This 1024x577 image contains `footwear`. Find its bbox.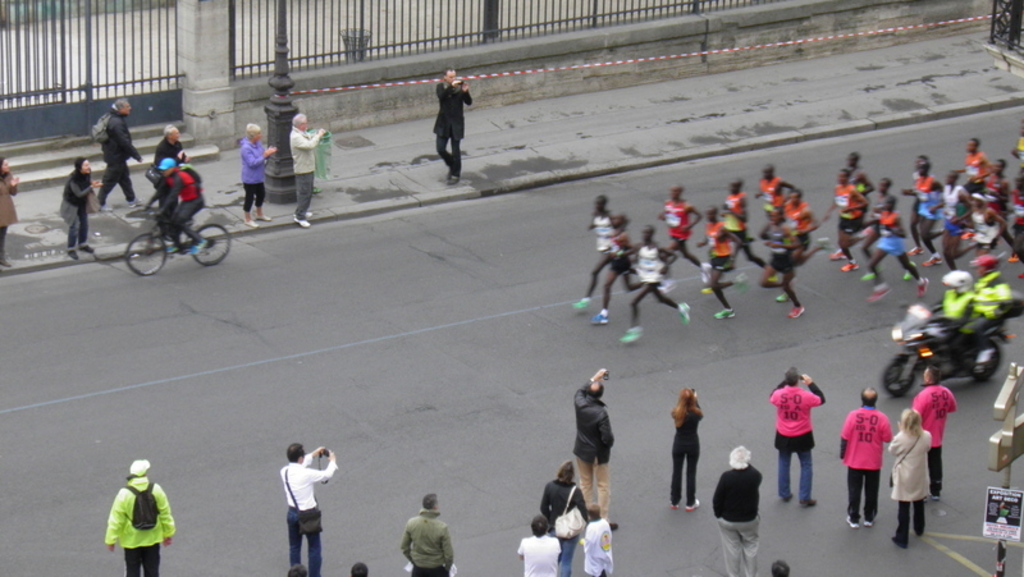
pyautogui.locateOnScreen(445, 171, 458, 184).
